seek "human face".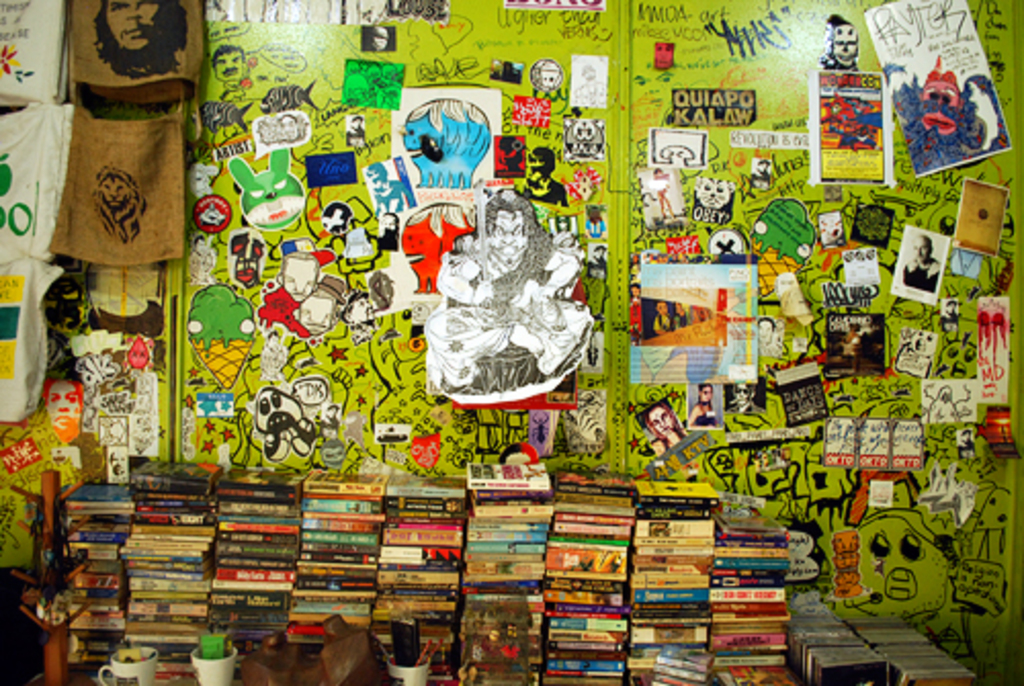
(left=643, top=397, right=672, bottom=442).
